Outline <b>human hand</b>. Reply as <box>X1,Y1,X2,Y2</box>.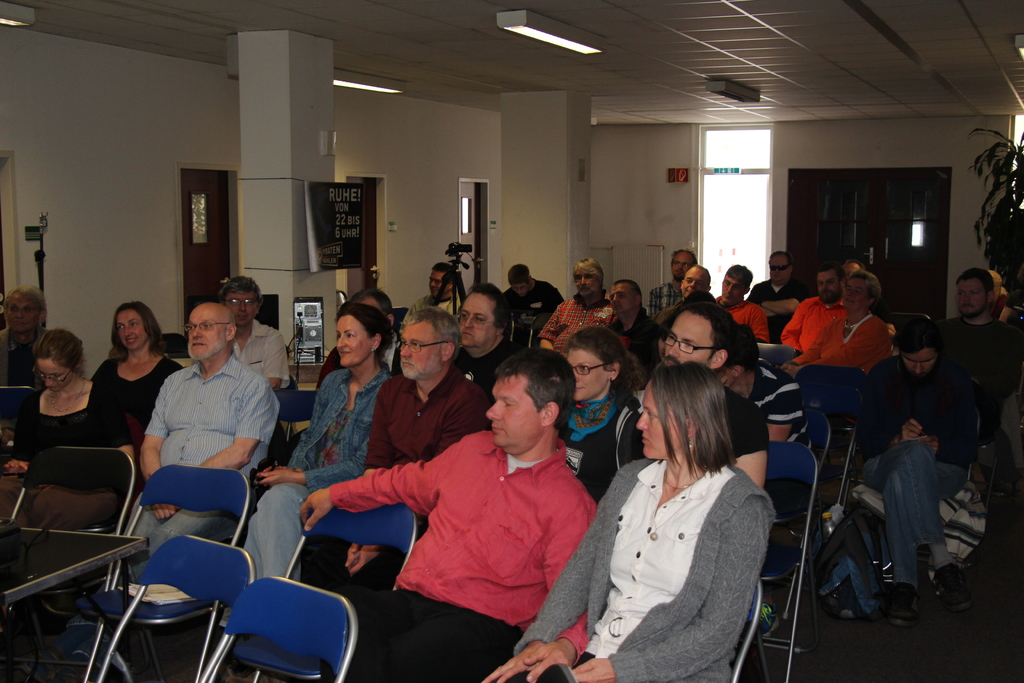
<box>345,550,378,575</box>.
